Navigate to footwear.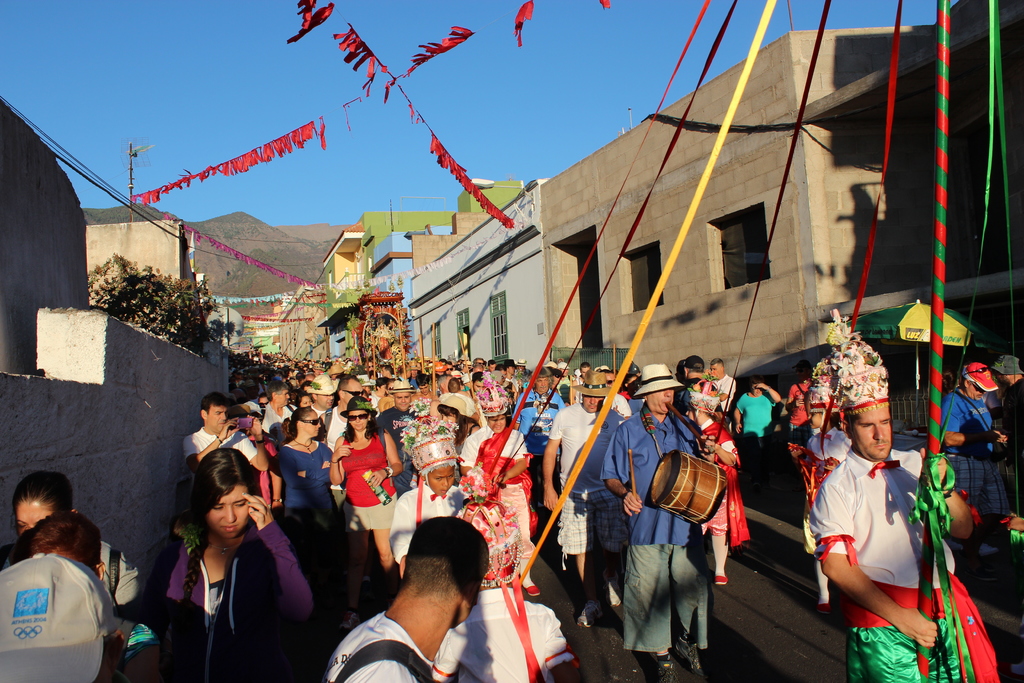
Navigation target: region(612, 588, 624, 622).
